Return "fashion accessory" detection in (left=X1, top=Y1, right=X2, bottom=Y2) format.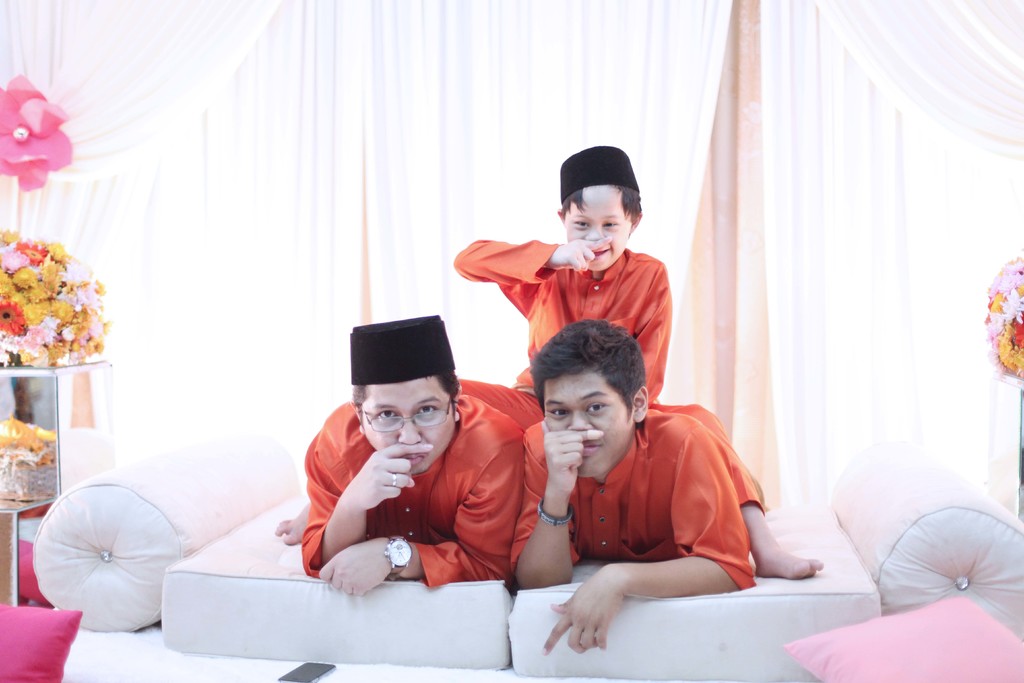
(left=560, top=146, right=641, bottom=205).
